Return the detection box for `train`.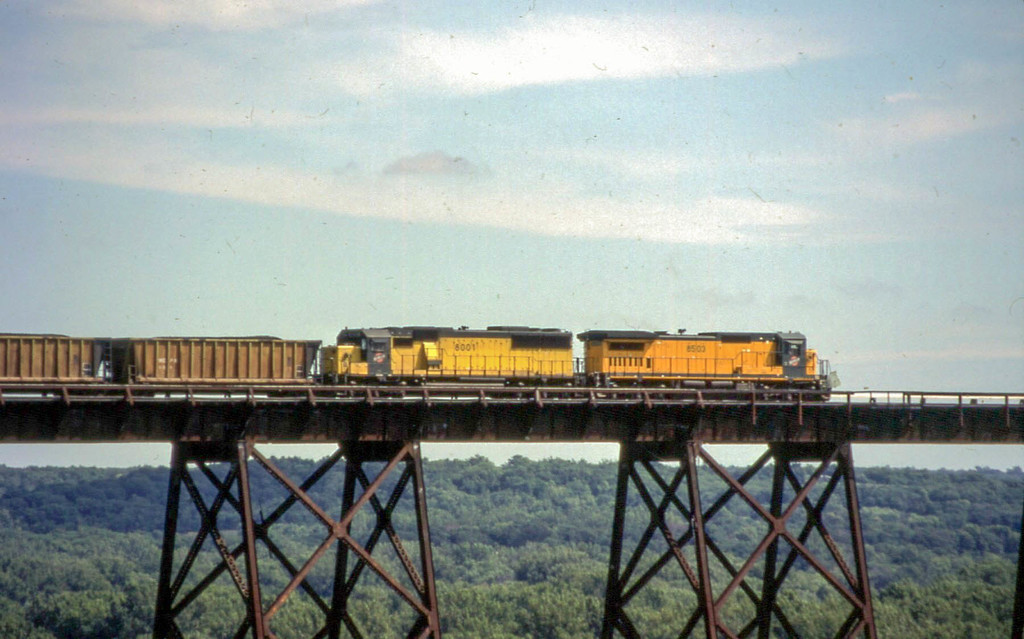
left=0, top=322, right=836, bottom=407.
